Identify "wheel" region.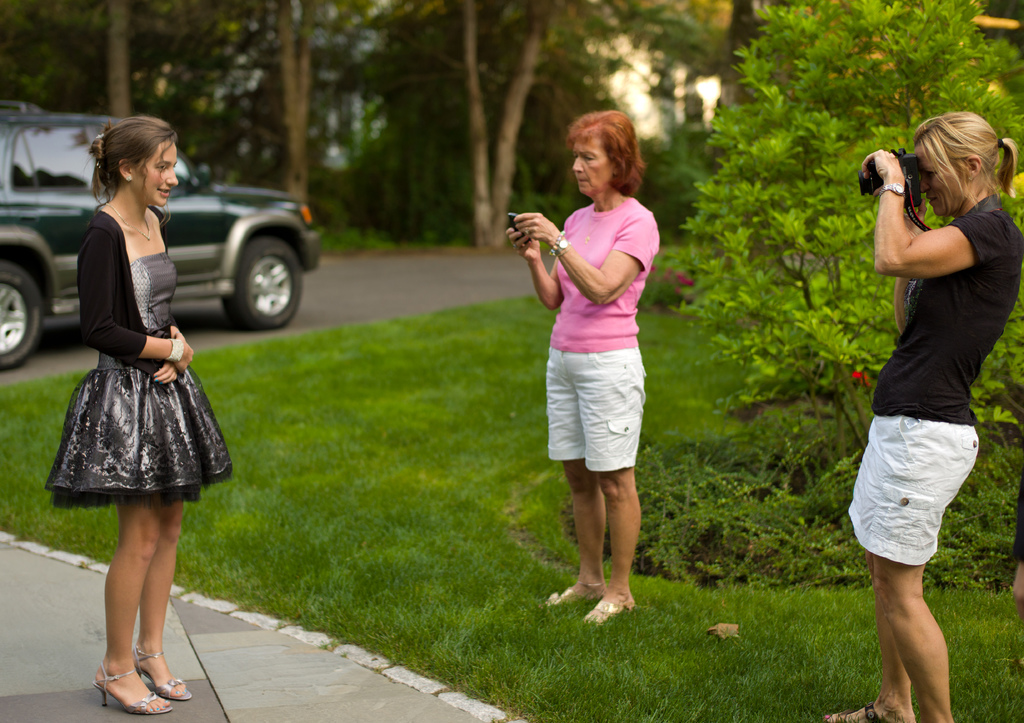
Region: select_region(202, 220, 292, 330).
